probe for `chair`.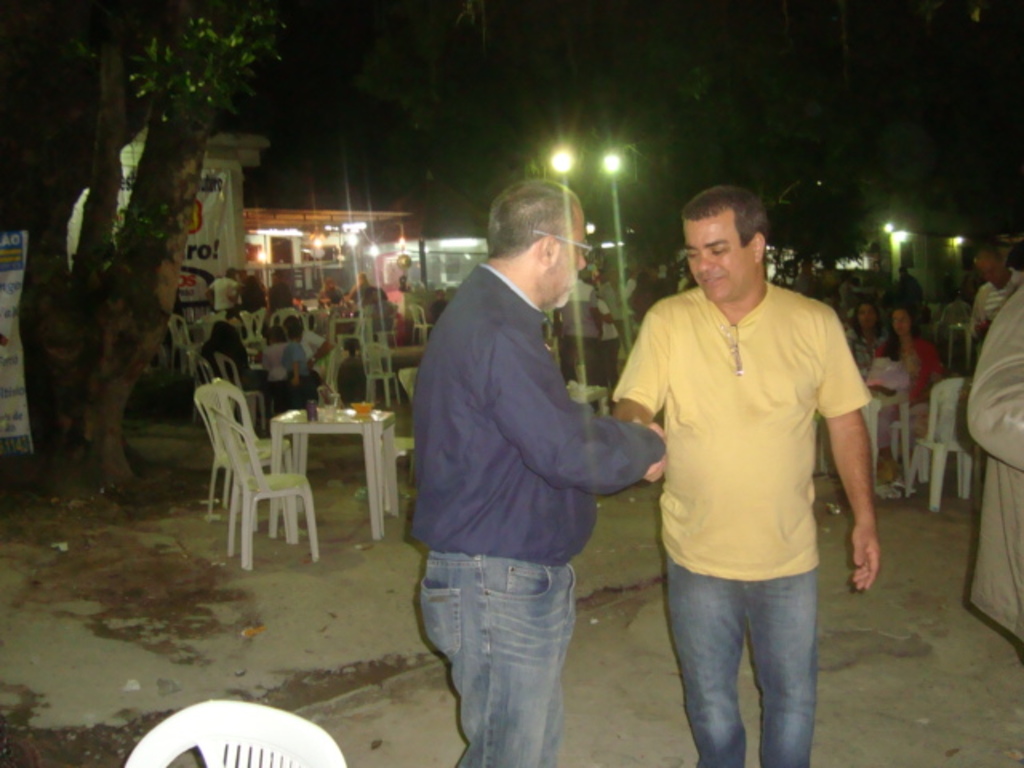
Probe result: [238,310,264,368].
